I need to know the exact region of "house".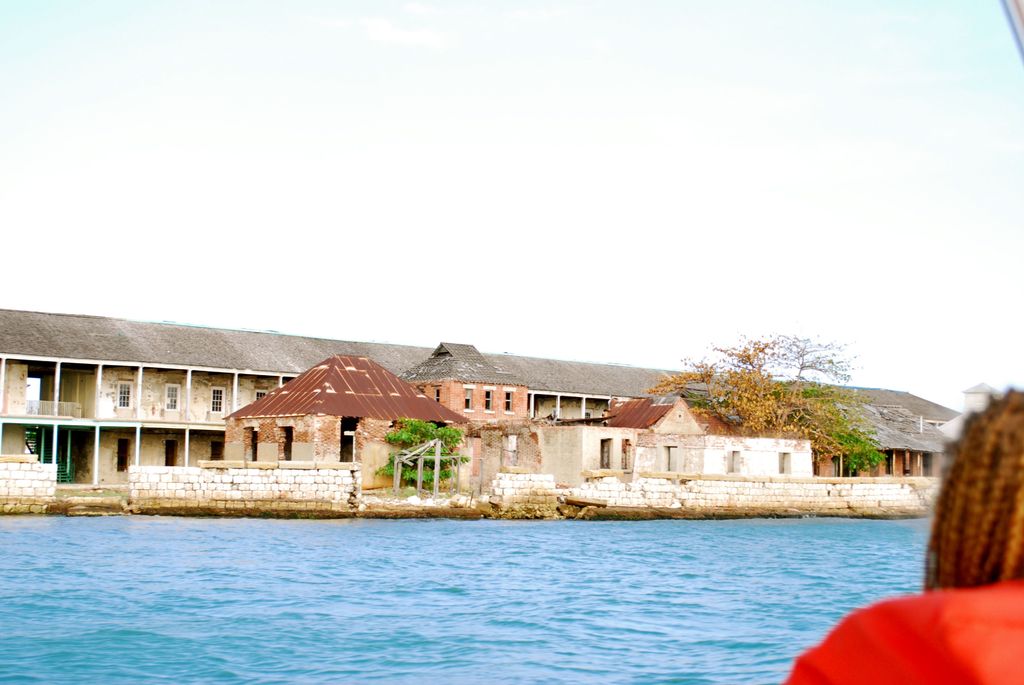
Region: bbox=(224, 356, 480, 494).
